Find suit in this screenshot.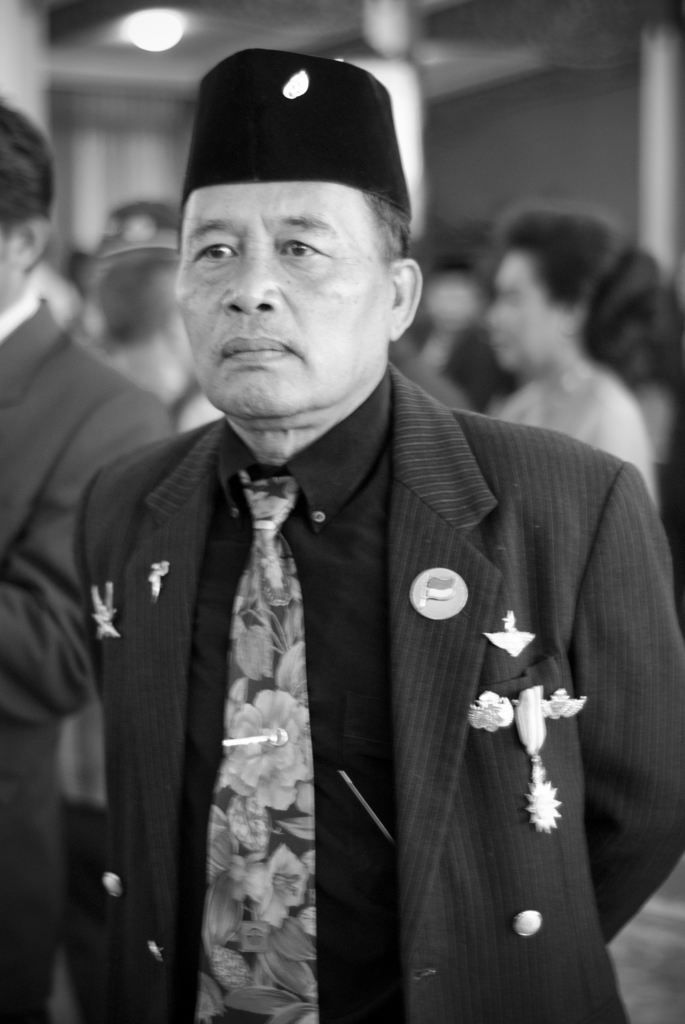
The bounding box for suit is 74:362:683:1023.
